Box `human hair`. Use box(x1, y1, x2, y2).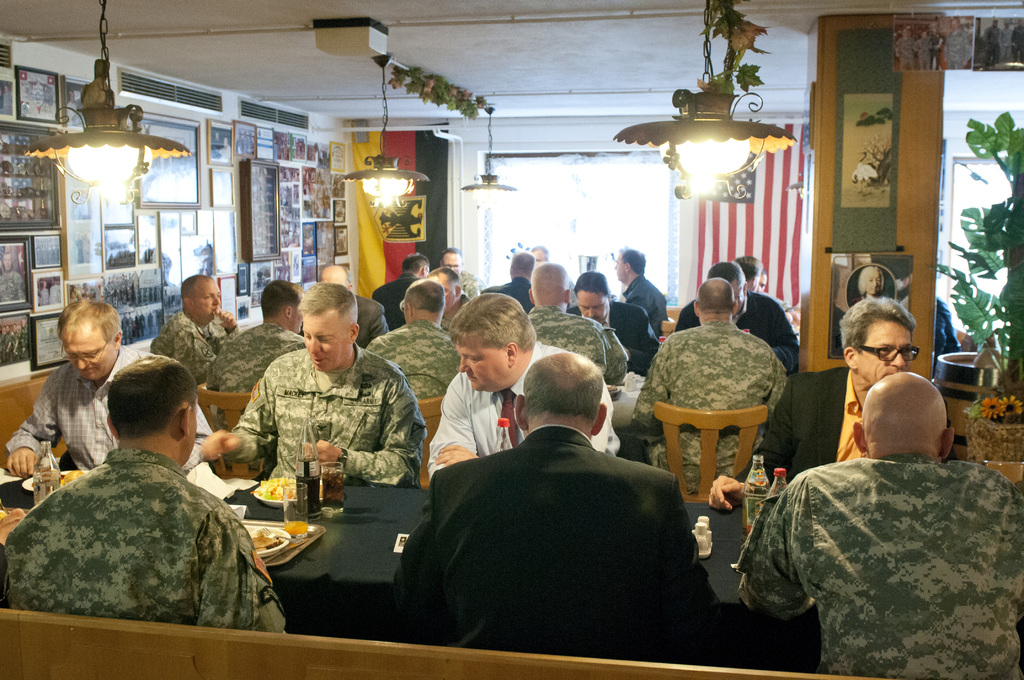
box(509, 252, 534, 275).
